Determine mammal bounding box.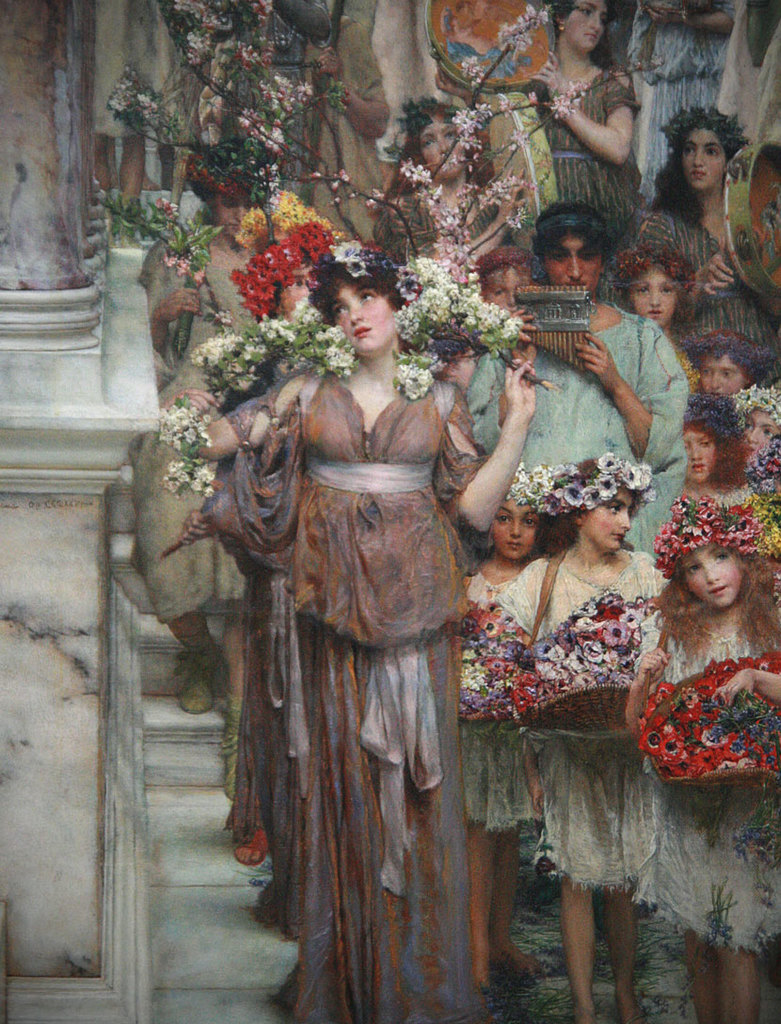
Determined: x1=371, y1=81, x2=518, y2=282.
